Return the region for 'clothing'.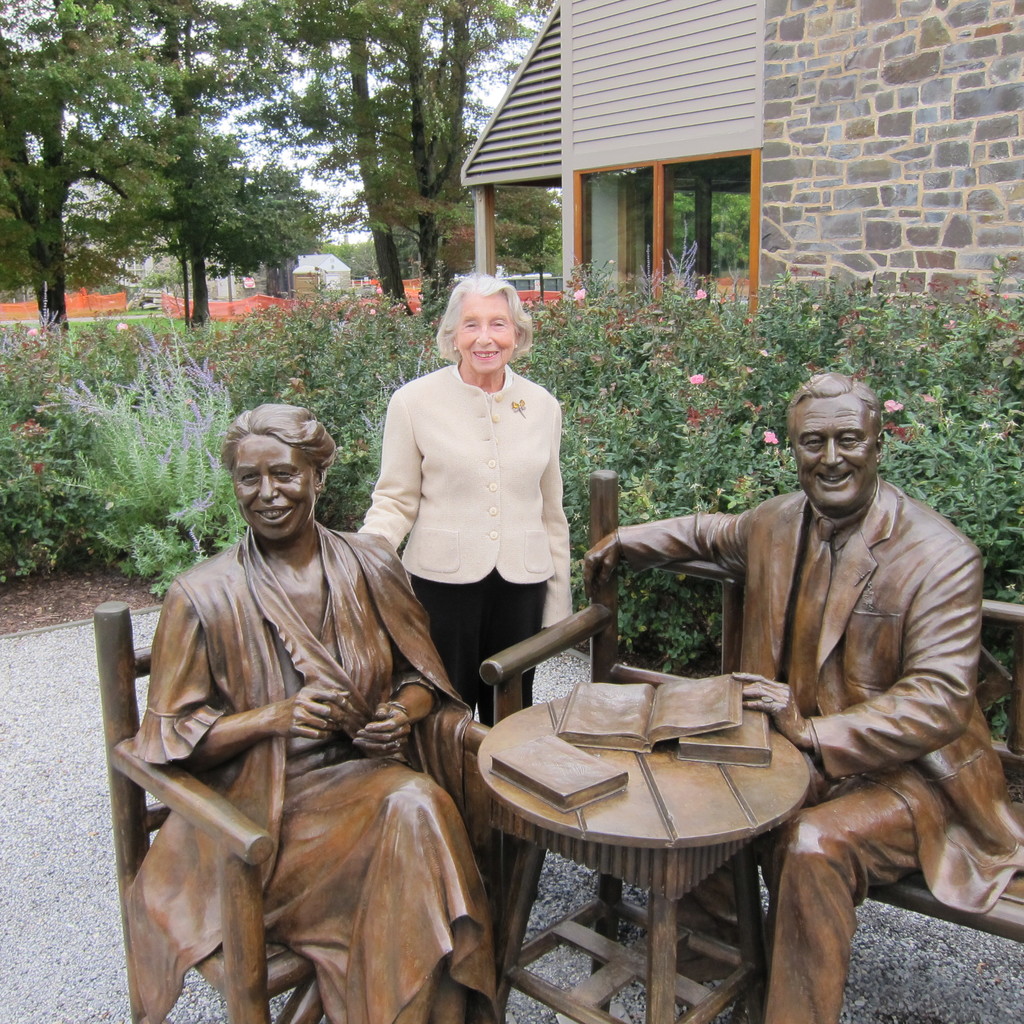
{"left": 360, "top": 362, "right": 564, "bottom": 895}.
